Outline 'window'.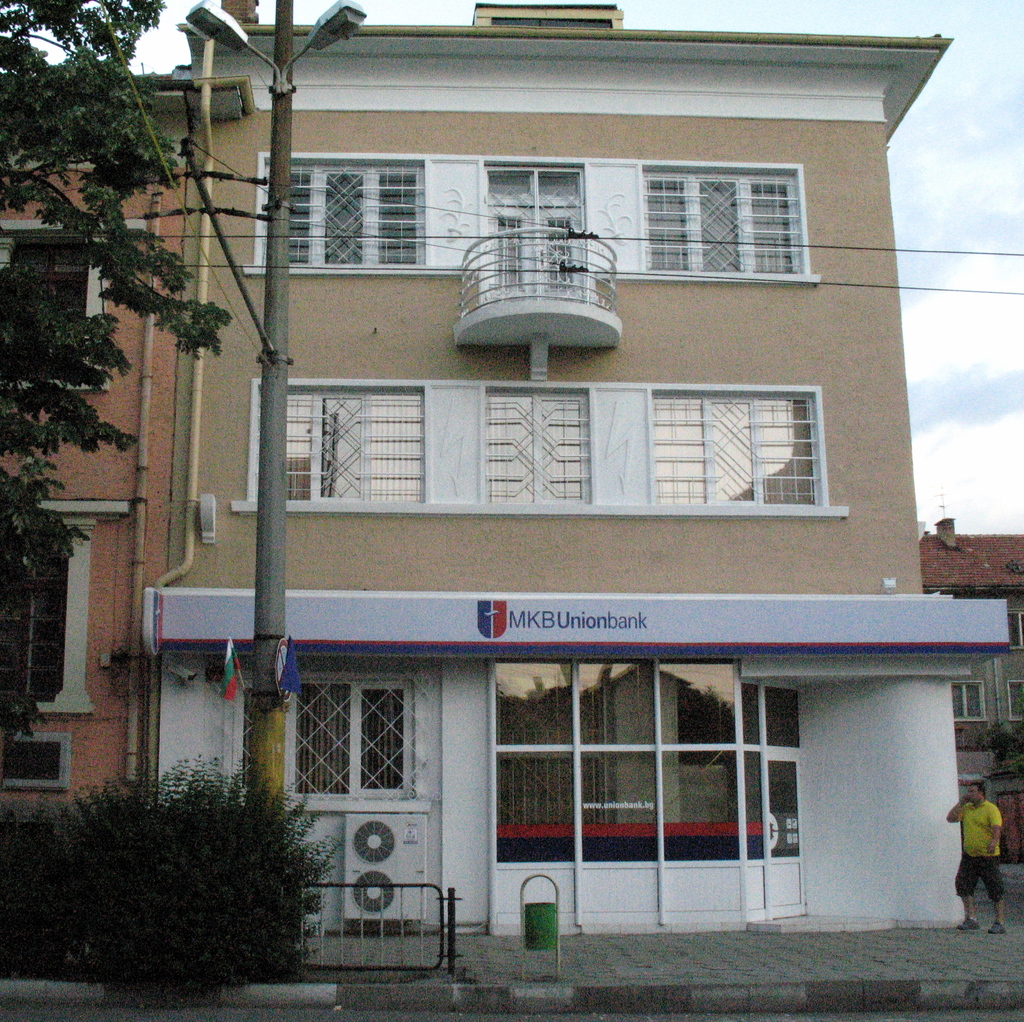
Outline: (left=256, top=154, right=431, bottom=267).
